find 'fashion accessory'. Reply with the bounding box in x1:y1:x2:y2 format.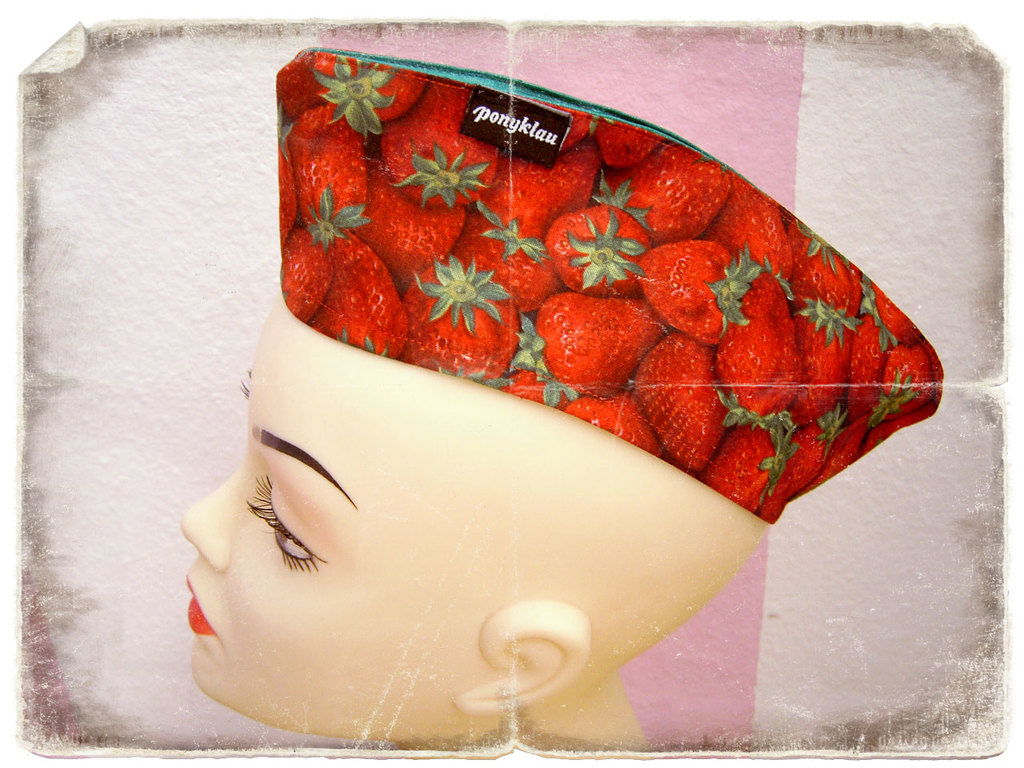
240:42:970:532.
